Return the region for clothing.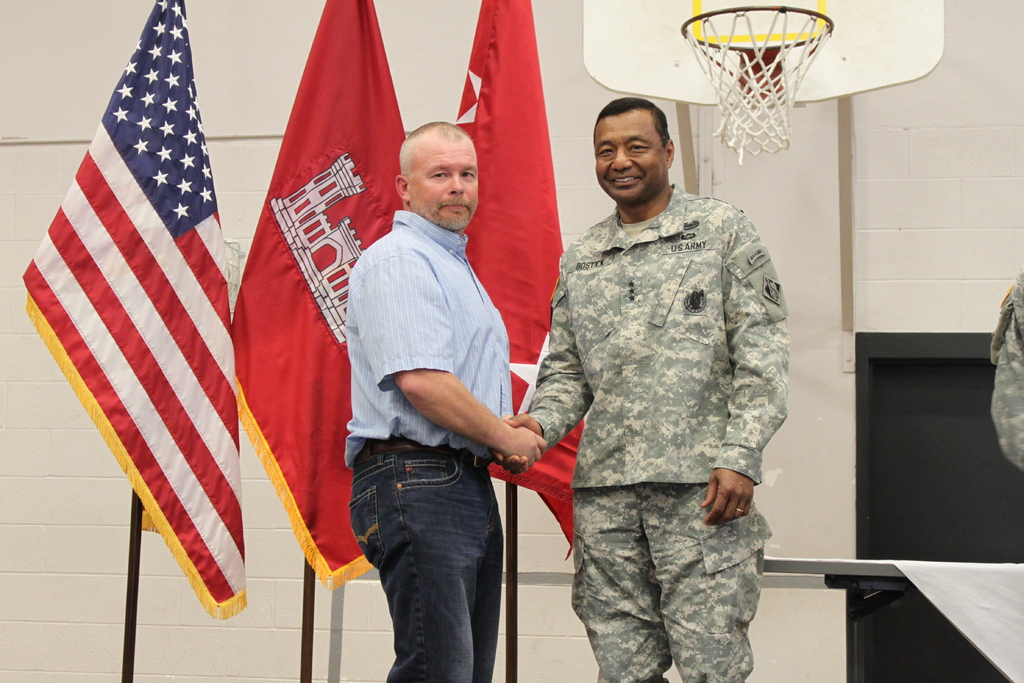
pyautogui.locateOnScreen(345, 208, 514, 682).
